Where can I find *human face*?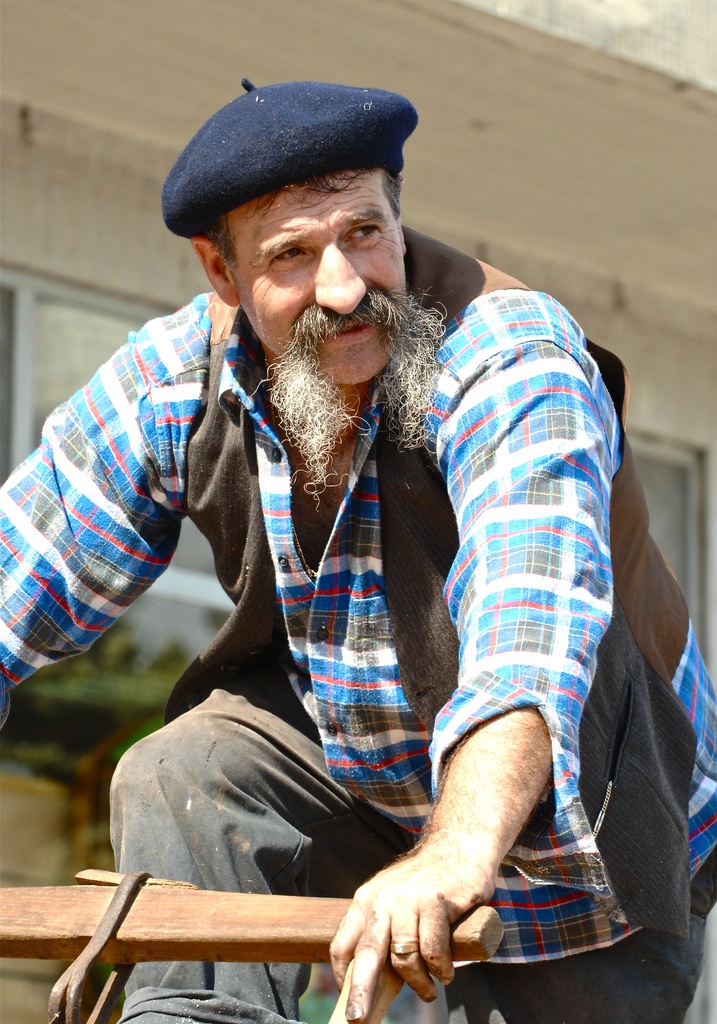
You can find it at (left=232, top=168, right=411, bottom=381).
